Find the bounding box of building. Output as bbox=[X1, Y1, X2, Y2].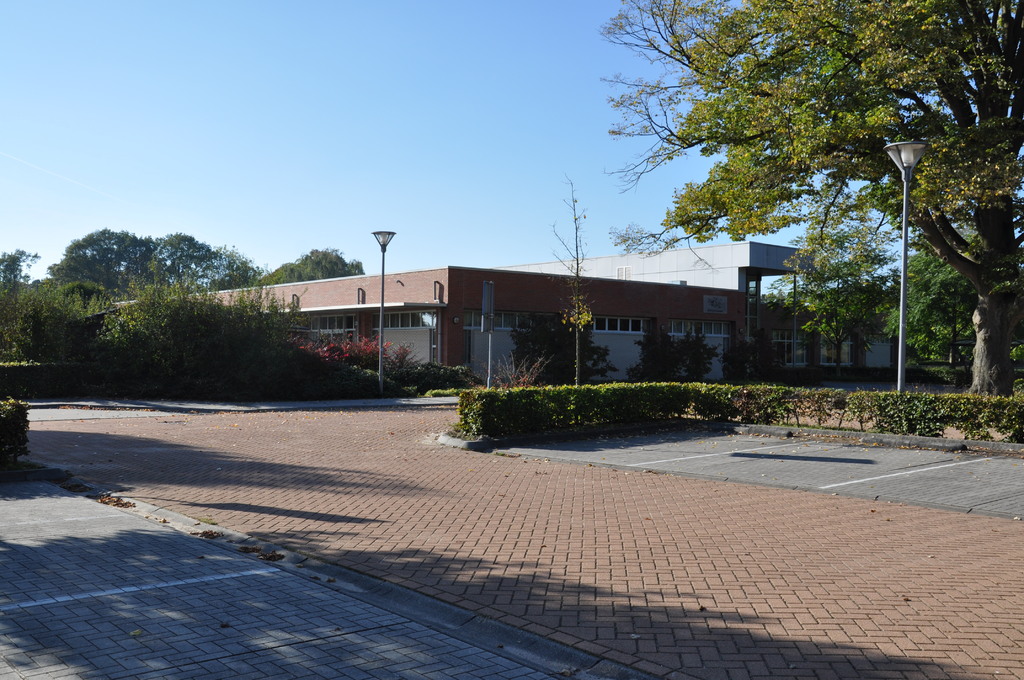
bbox=[98, 235, 934, 393].
